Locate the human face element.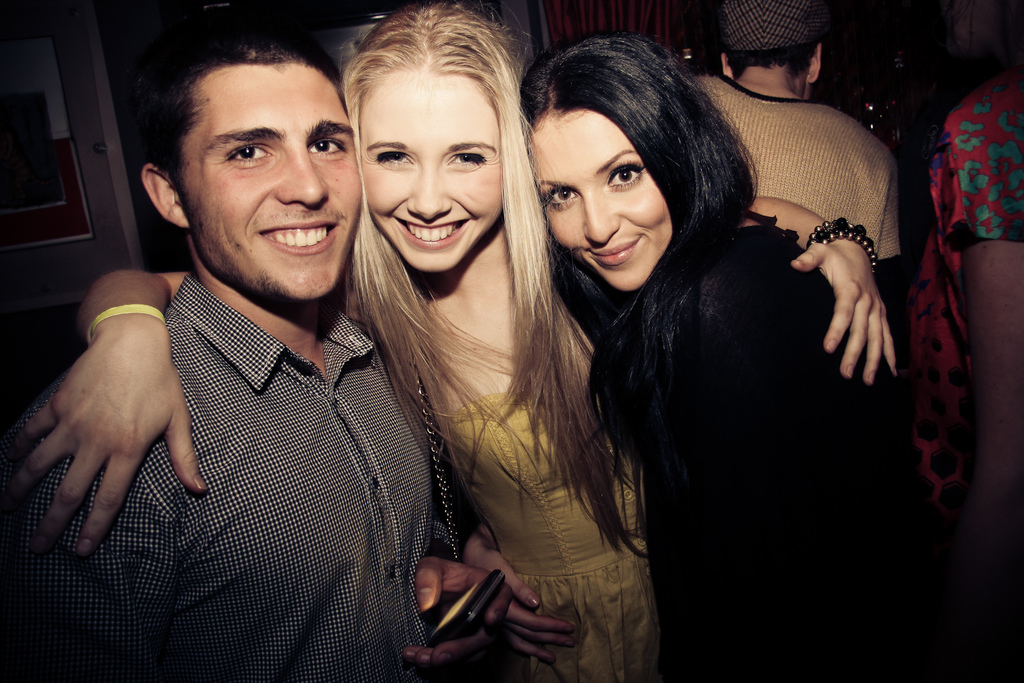
Element bbox: {"x1": 359, "y1": 69, "x2": 502, "y2": 274}.
